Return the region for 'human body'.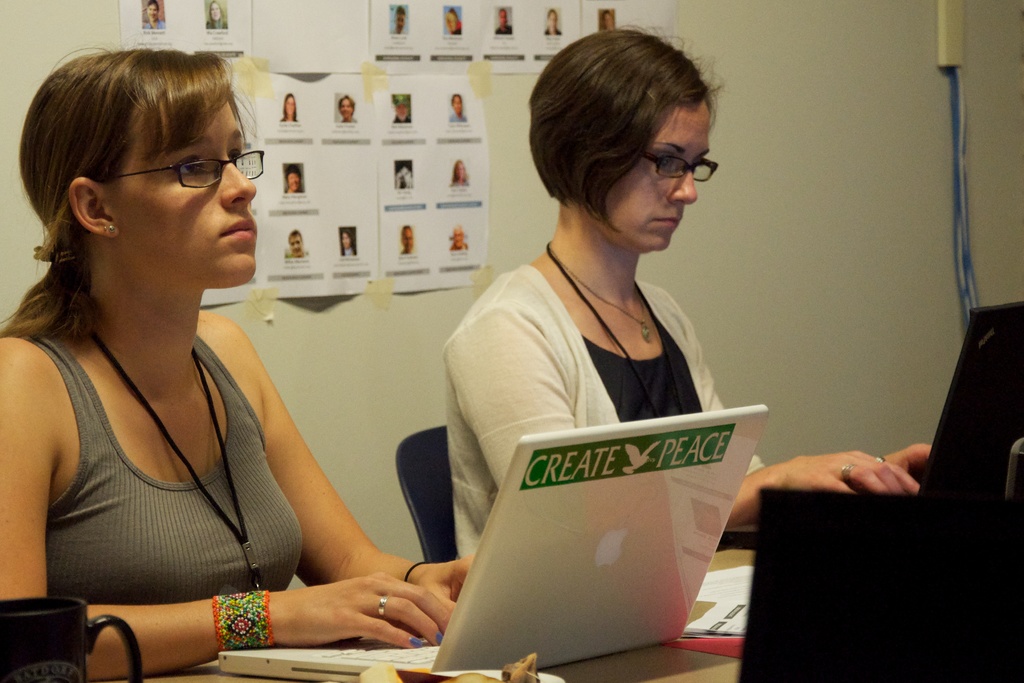
crop(394, 8, 406, 33).
